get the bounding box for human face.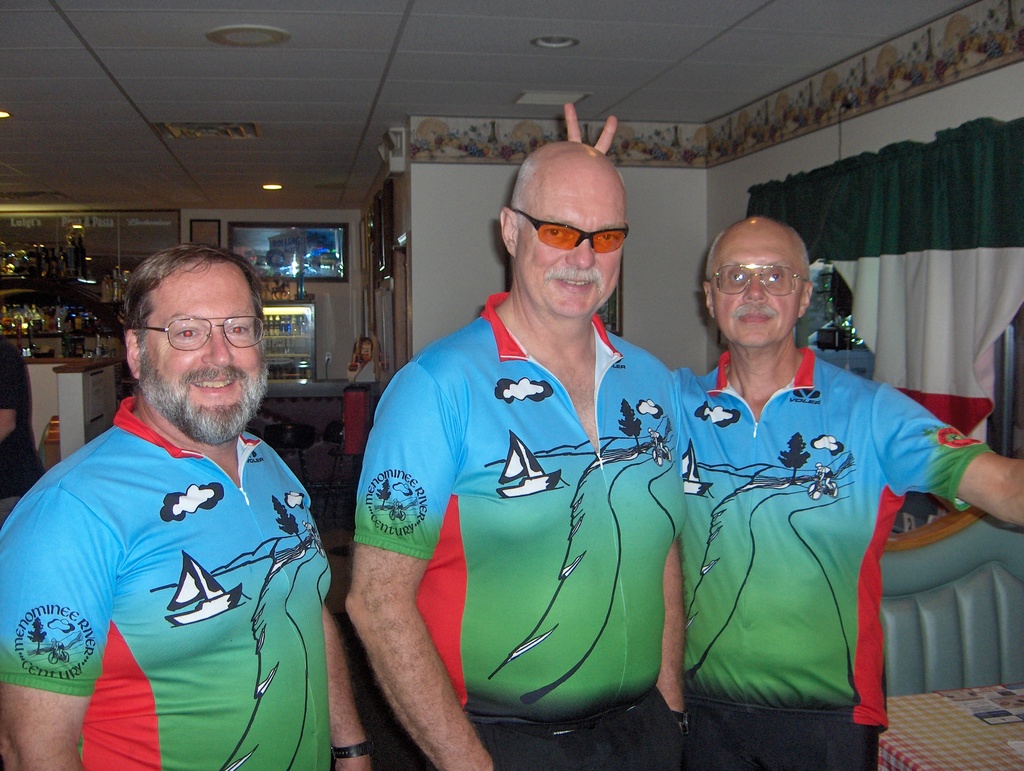
508 165 621 318.
